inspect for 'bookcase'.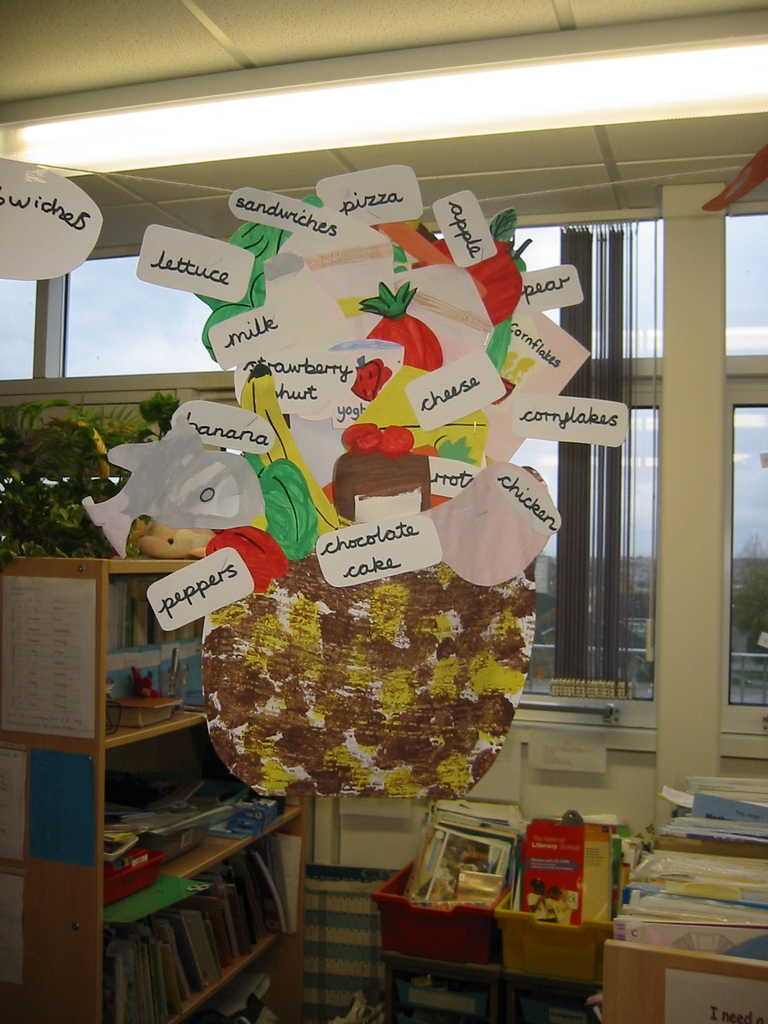
Inspection: [x1=0, y1=545, x2=303, y2=1023].
